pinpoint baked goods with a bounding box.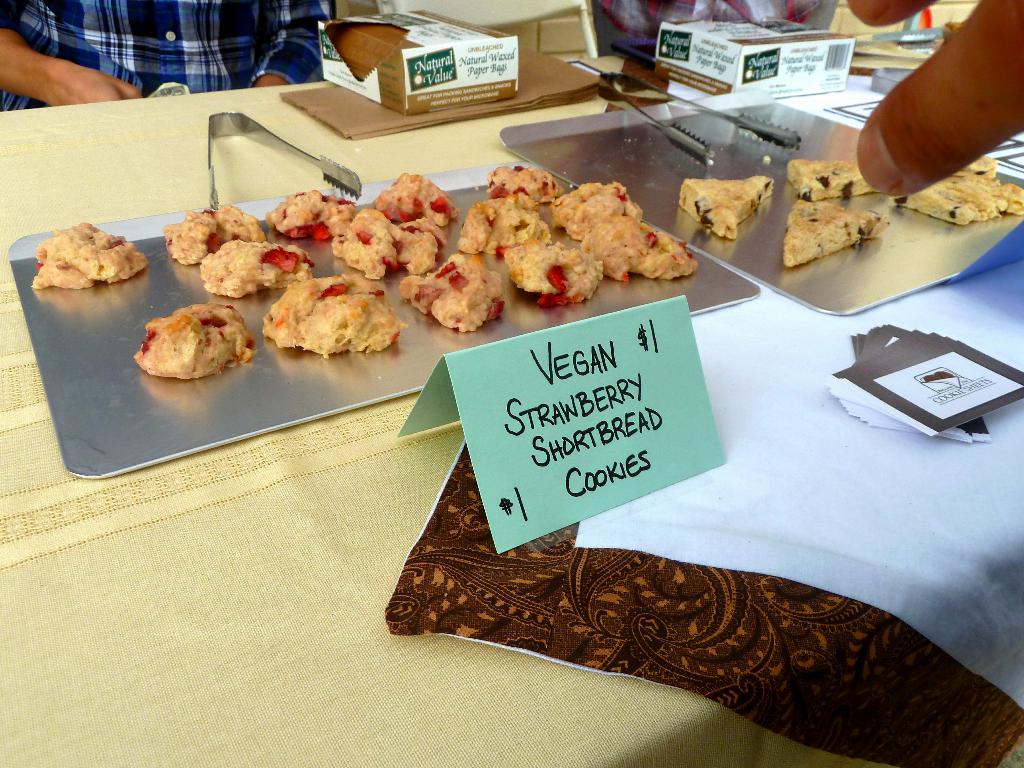
locate(503, 236, 604, 307).
